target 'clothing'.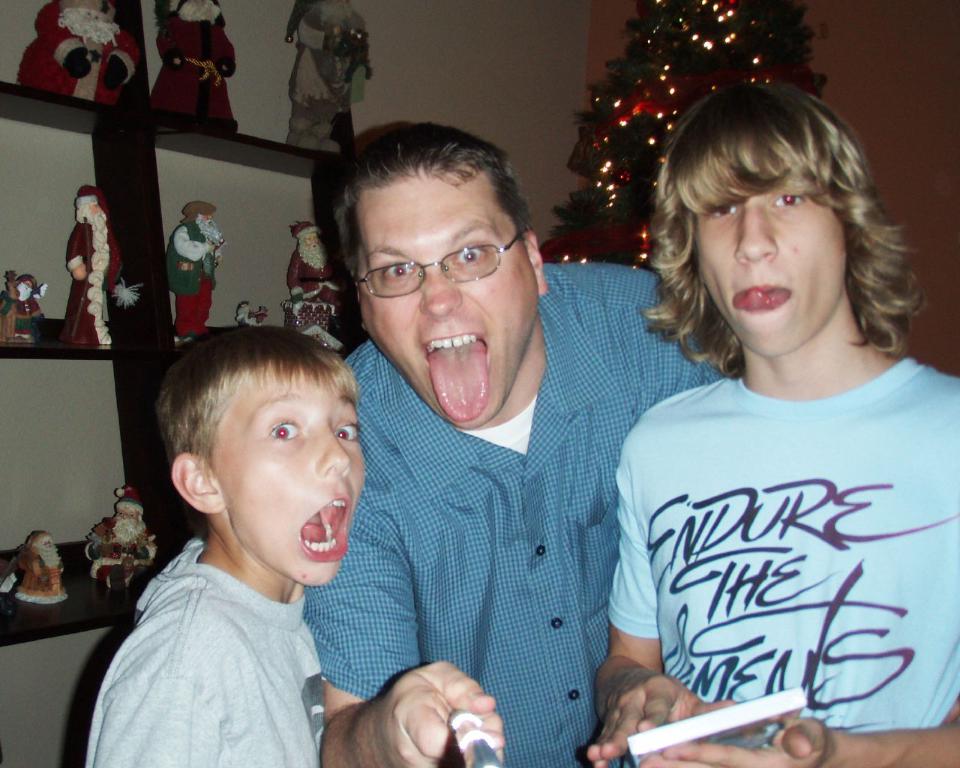
Target region: {"x1": 313, "y1": 260, "x2": 671, "y2": 763}.
